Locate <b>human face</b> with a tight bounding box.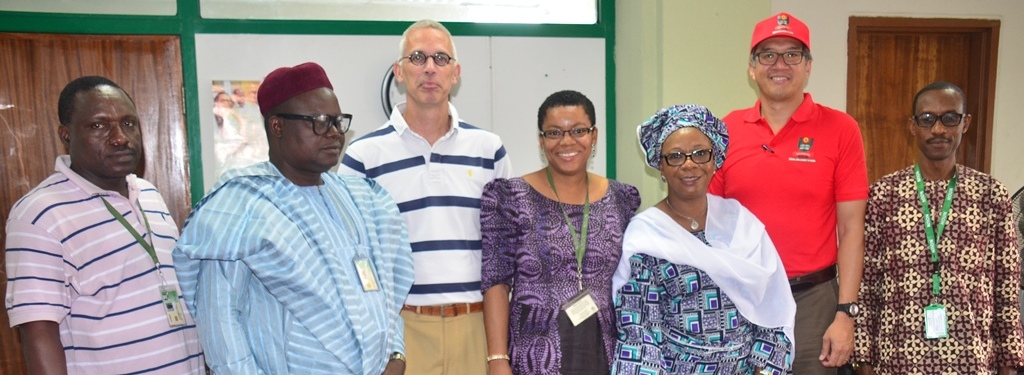
detection(400, 27, 453, 103).
